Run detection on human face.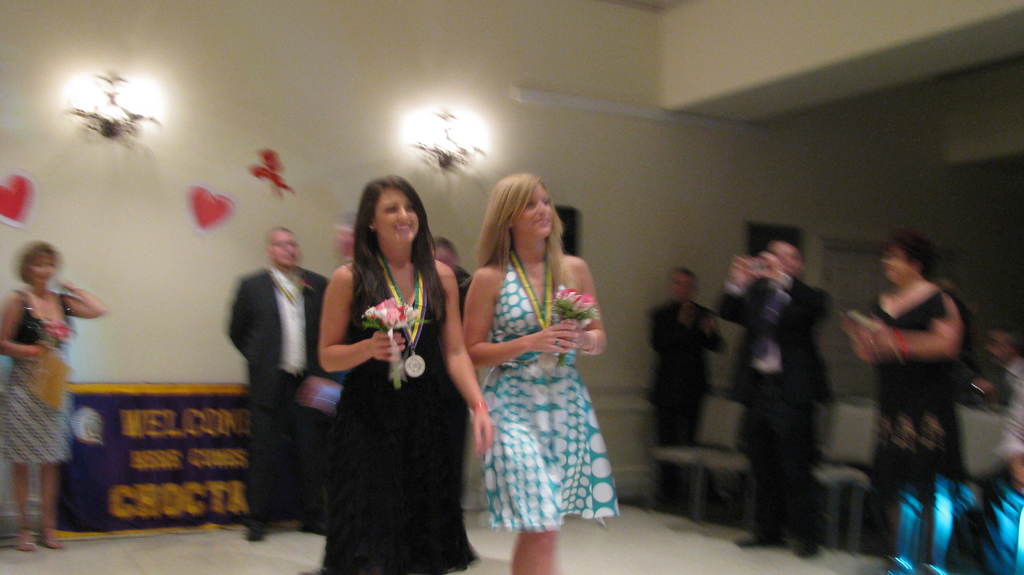
Result: bbox(373, 186, 418, 243).
